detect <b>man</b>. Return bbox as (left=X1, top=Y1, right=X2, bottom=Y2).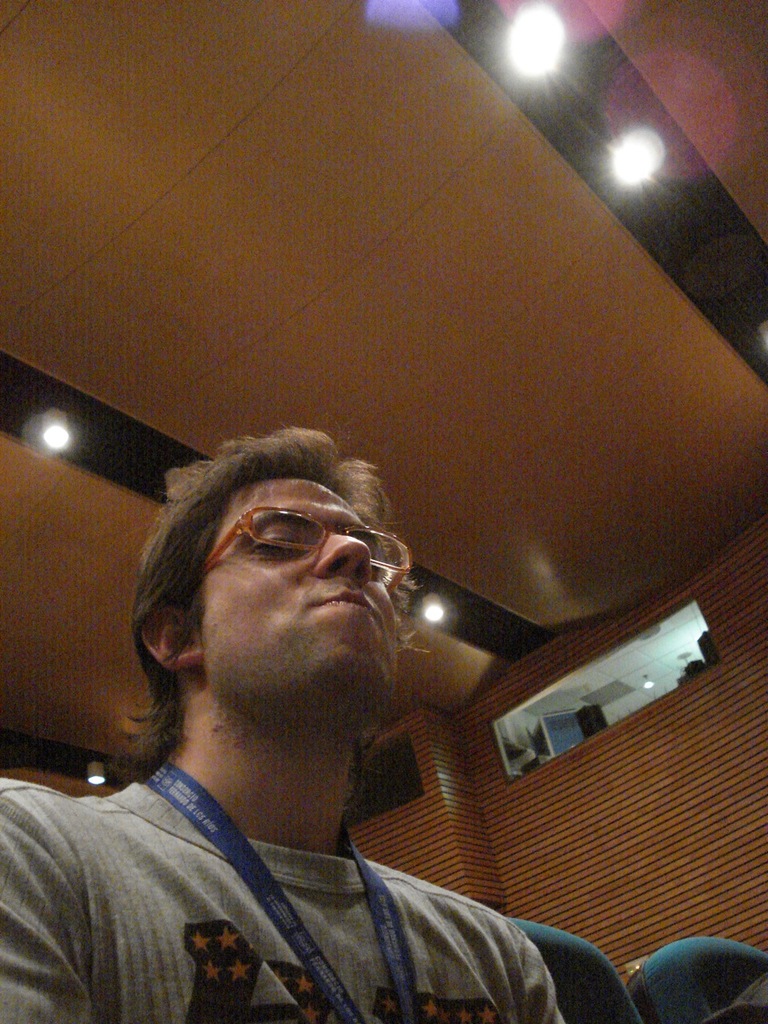
(left=20, top=429, right=651, bottom=1023).
